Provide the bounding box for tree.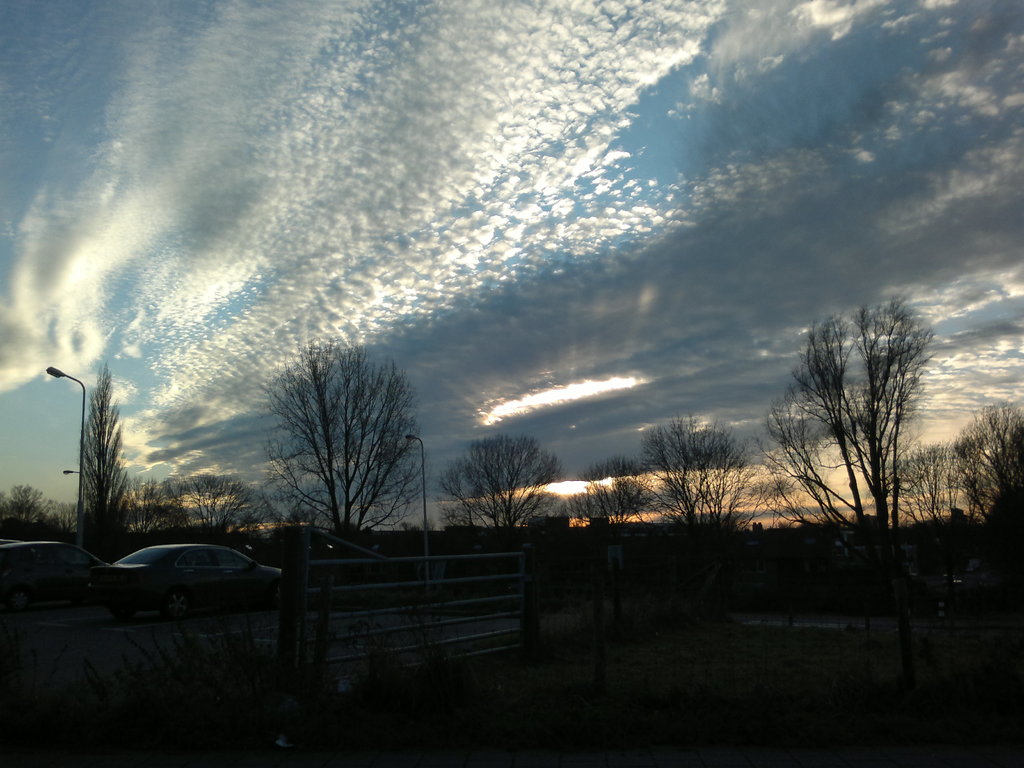
left=41, top=506, right=76, bottom=544.
